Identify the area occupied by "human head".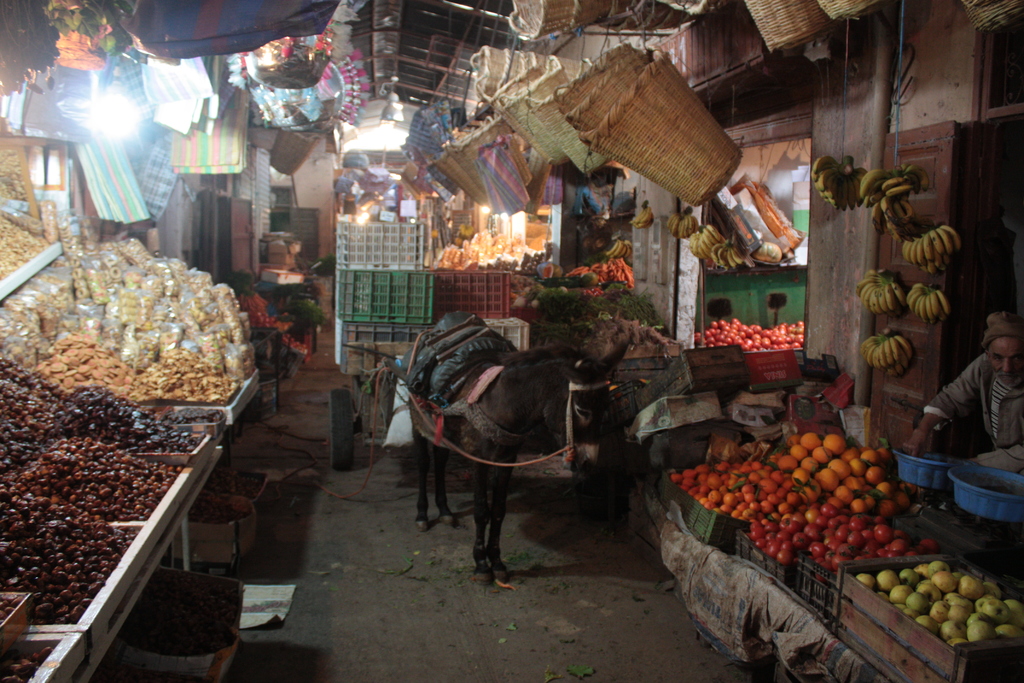
Area: [980, 312, 1023, 388].
